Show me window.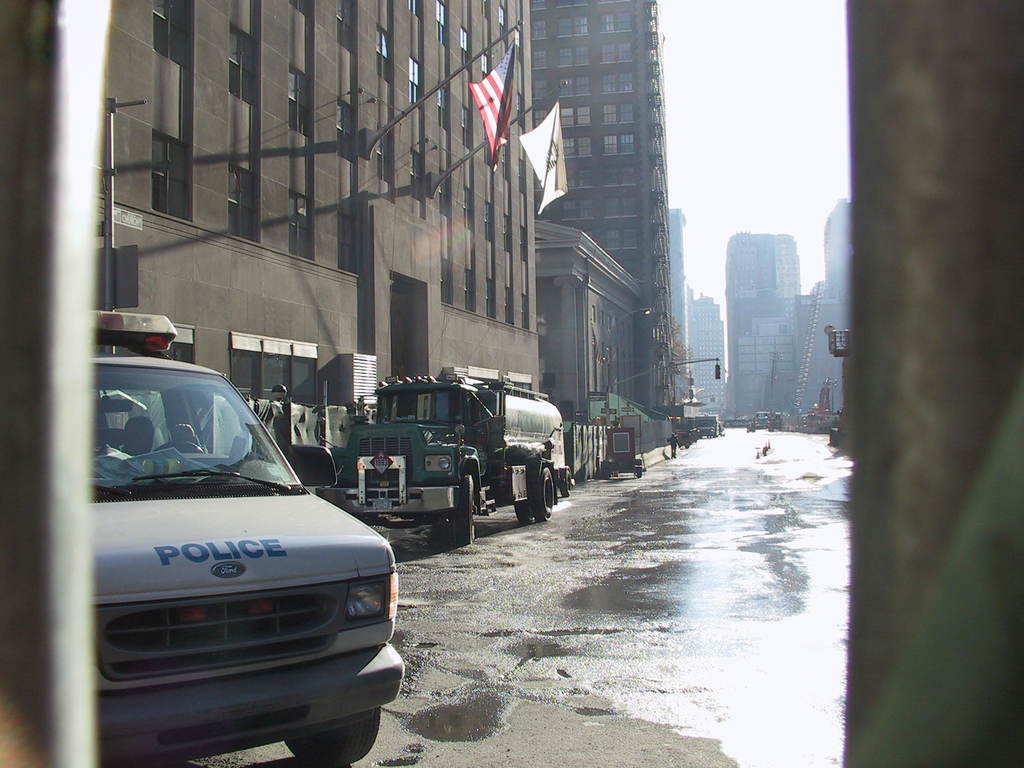
window is here: rect(439, 86, 449, 128).
